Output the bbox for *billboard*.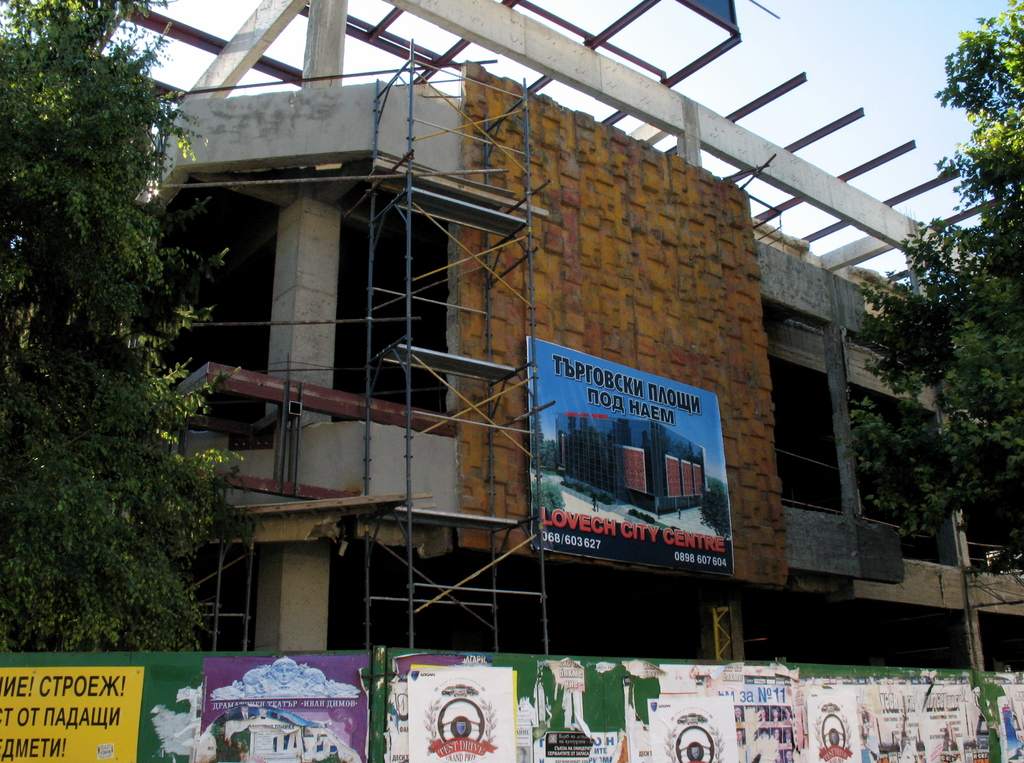
select_region(375, 641, 1023, 759).
